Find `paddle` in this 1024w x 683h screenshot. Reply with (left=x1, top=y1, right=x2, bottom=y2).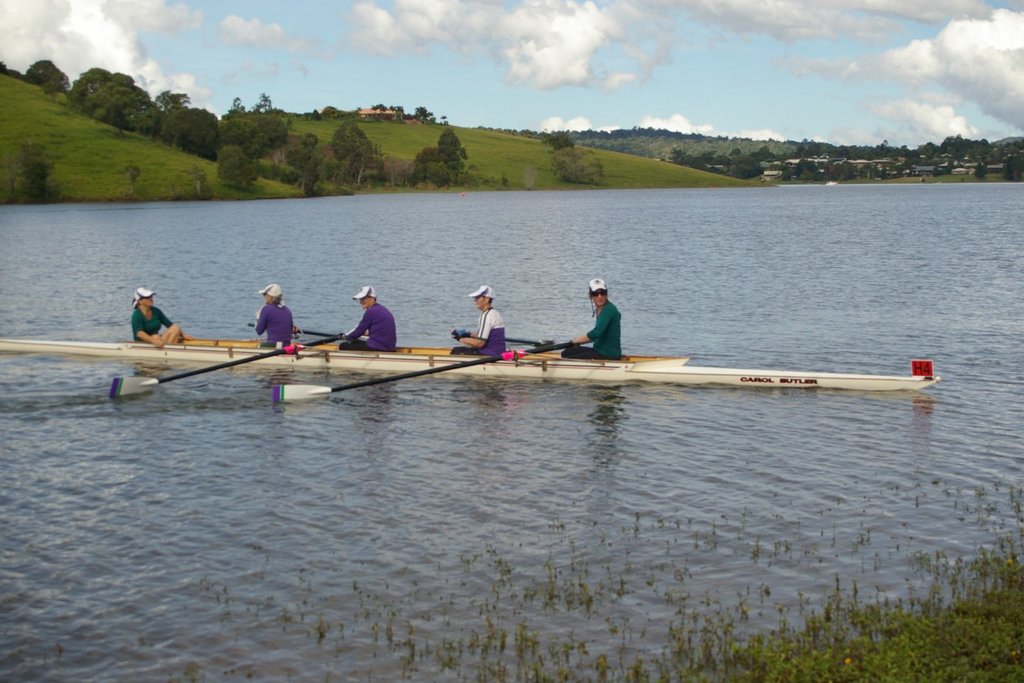
(left=108, top=331, right=338, bottom=396).
